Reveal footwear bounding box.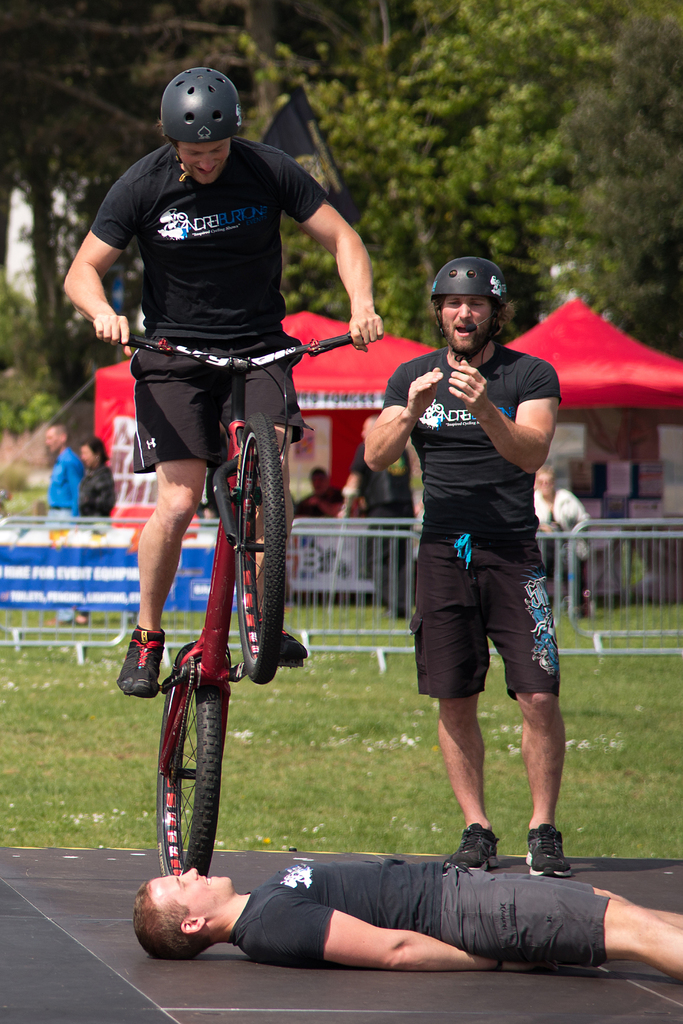
Revealed: crop(117, 629, 172, 694).
